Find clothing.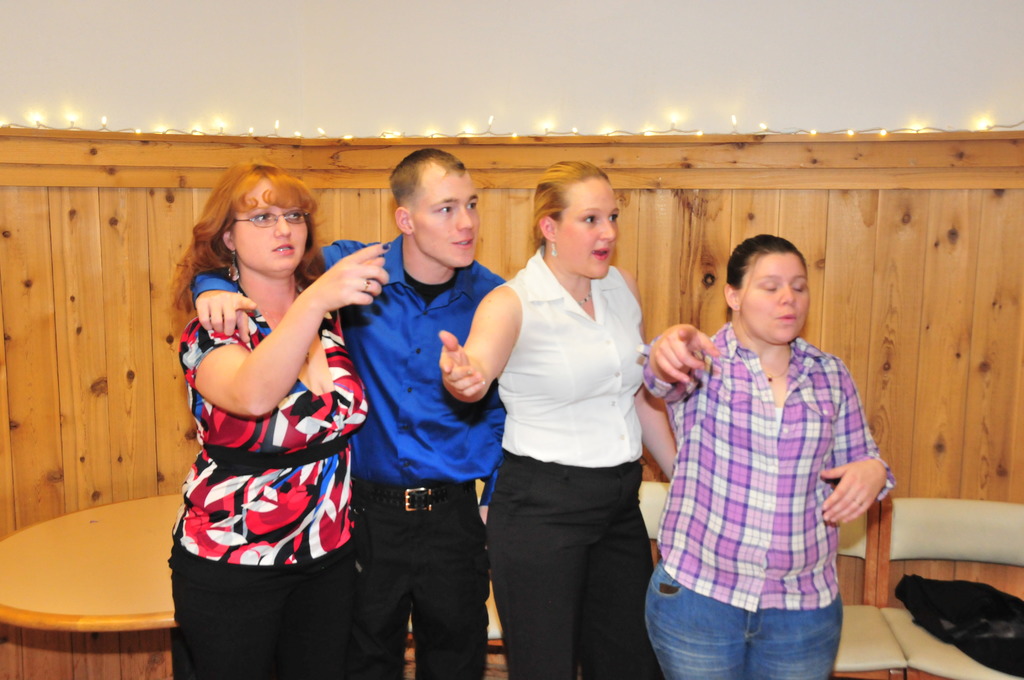
(x1=644, y1=313, x2=893, y2=679).
